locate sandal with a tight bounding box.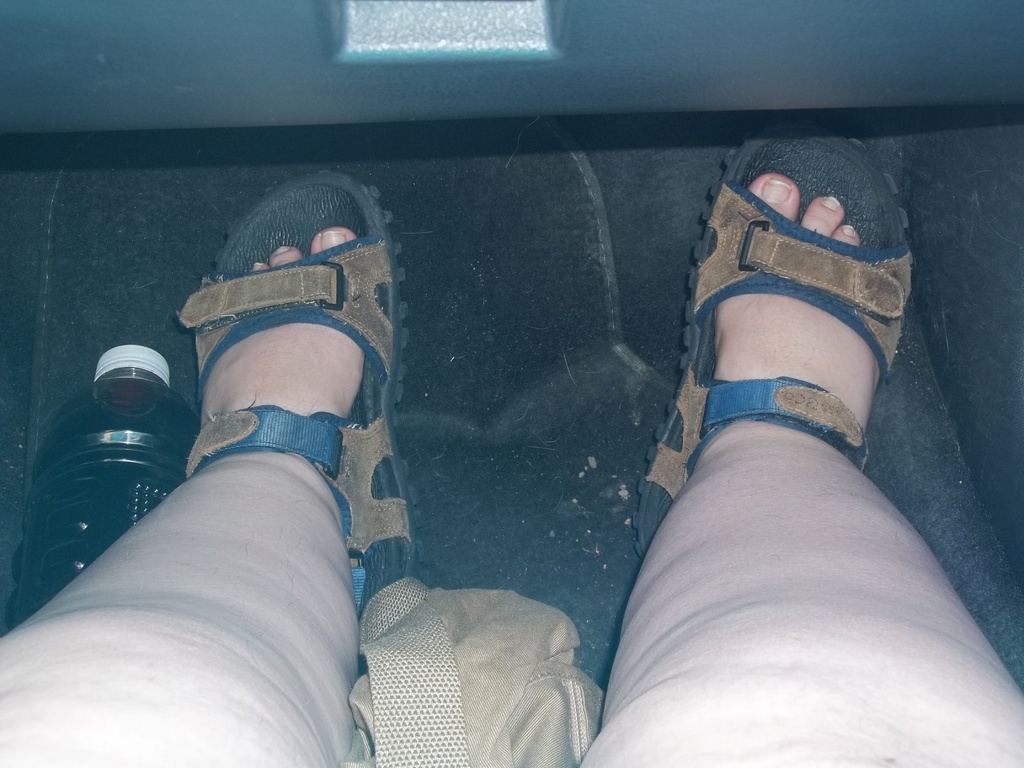
640 134 924 535.
